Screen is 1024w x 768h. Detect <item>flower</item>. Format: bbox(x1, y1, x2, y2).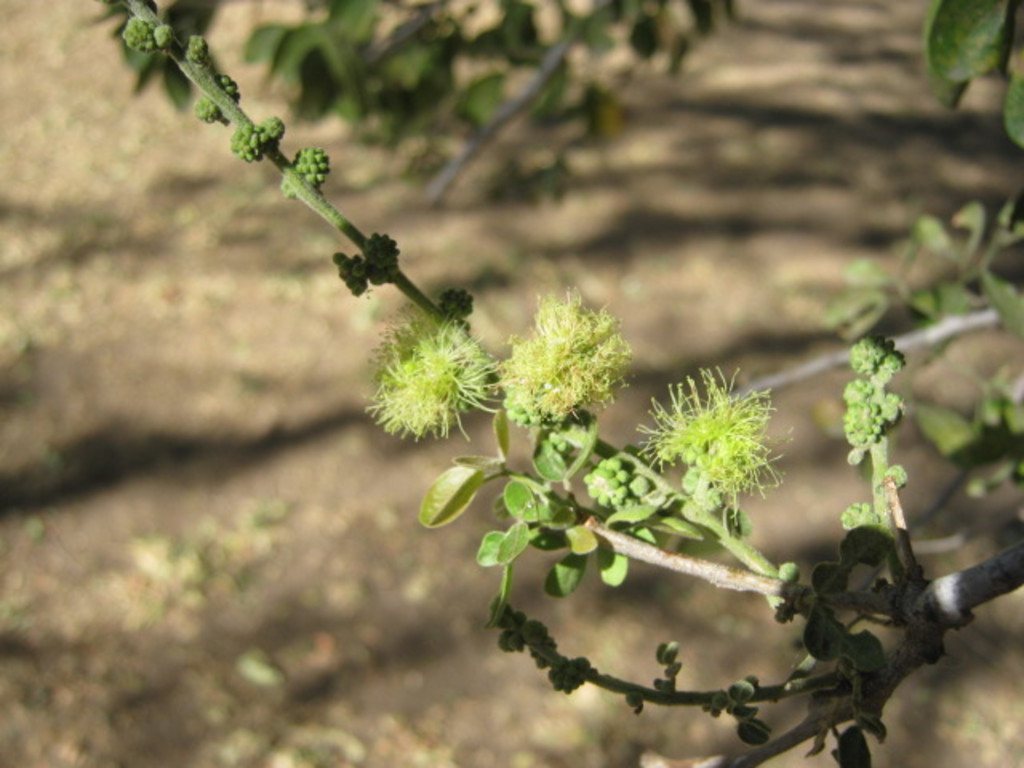
bbox(638, 362, 797, 510).
